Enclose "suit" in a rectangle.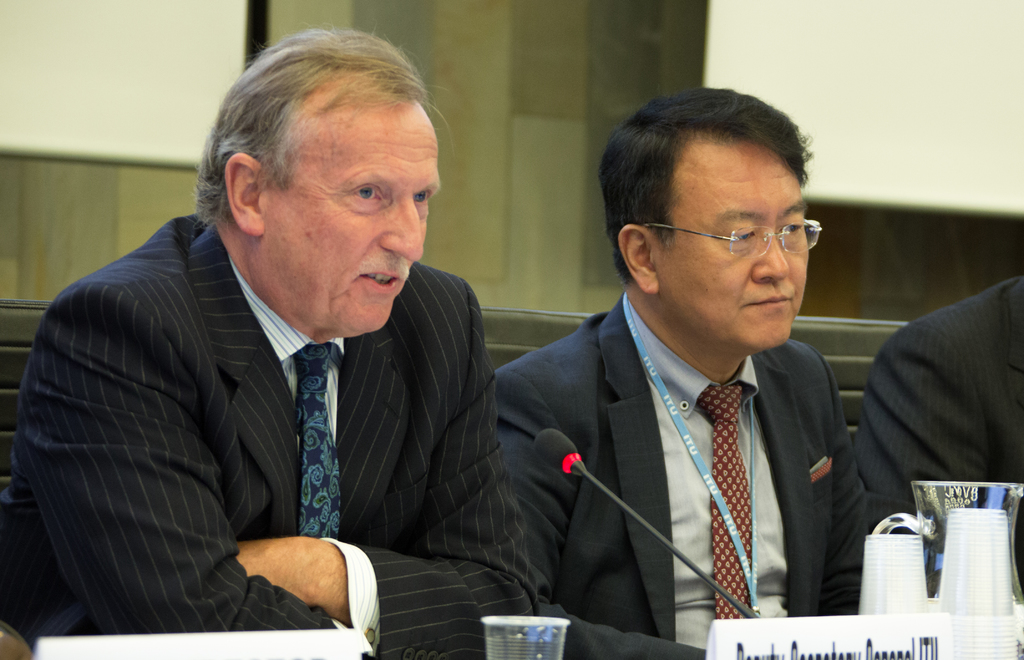
bbox=(858, 278, 1023, 602).
